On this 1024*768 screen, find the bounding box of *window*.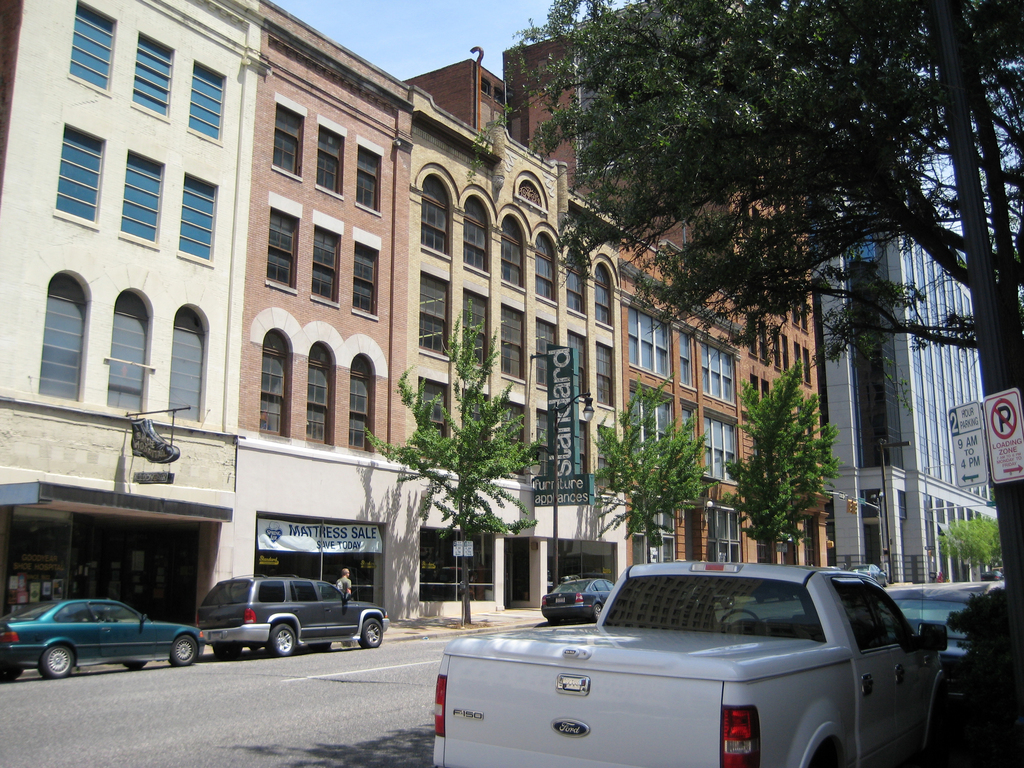
Bounding box: detection(591, 262, 612, 328).
